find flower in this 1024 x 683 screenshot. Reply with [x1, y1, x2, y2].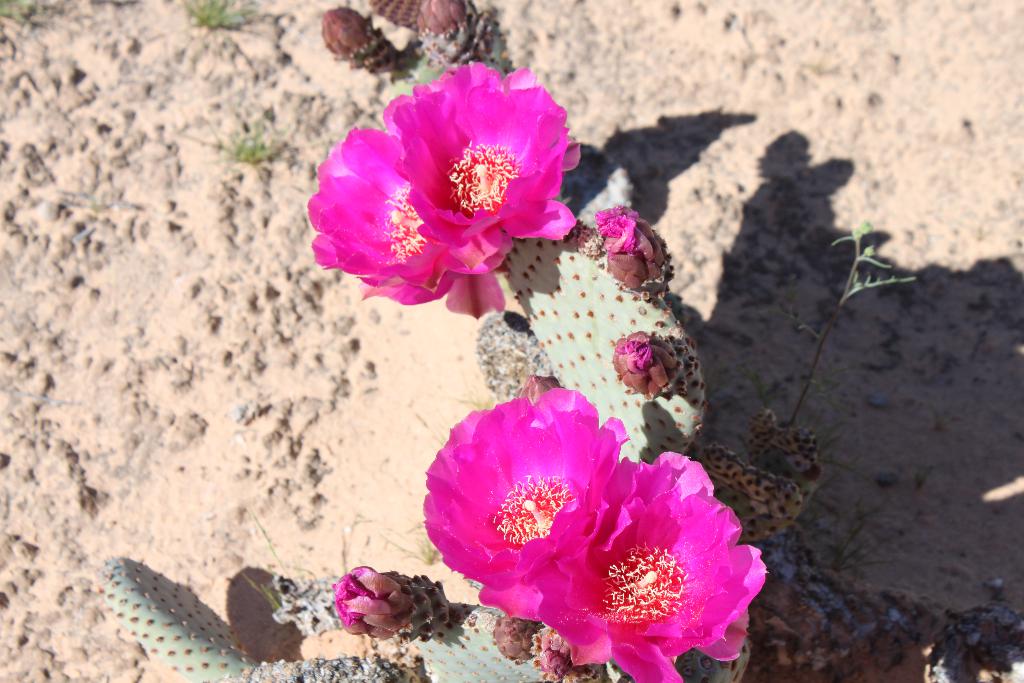
[429, 404, 745, 659].
